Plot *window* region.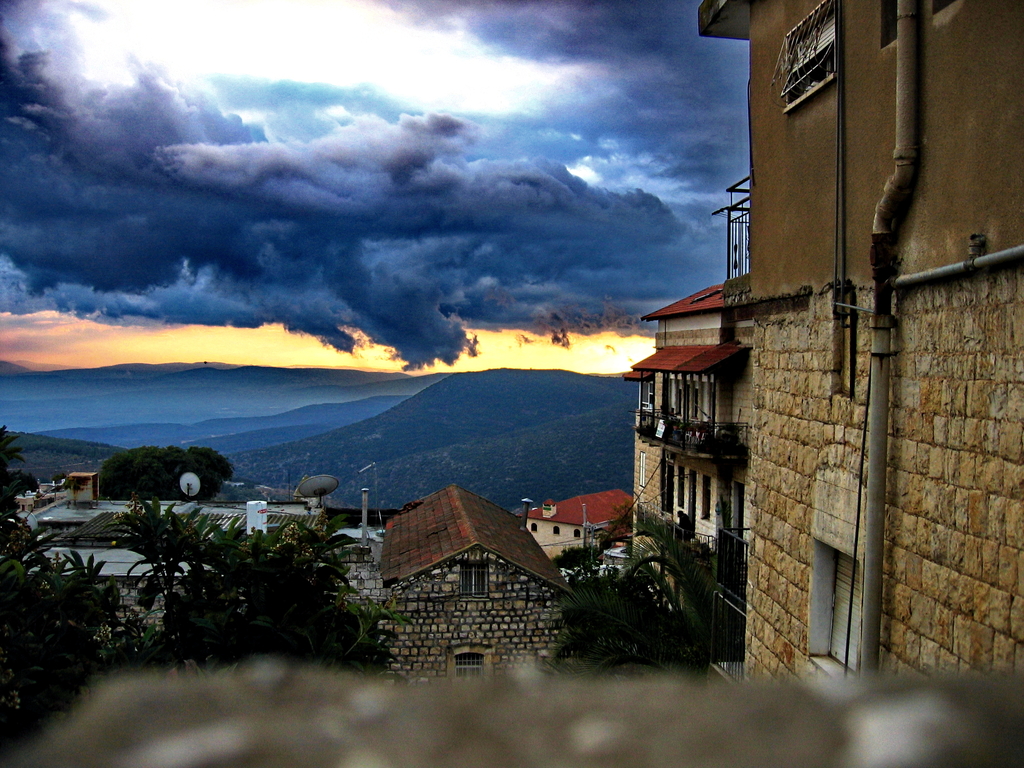
Plotted at (668,375,725,447).
